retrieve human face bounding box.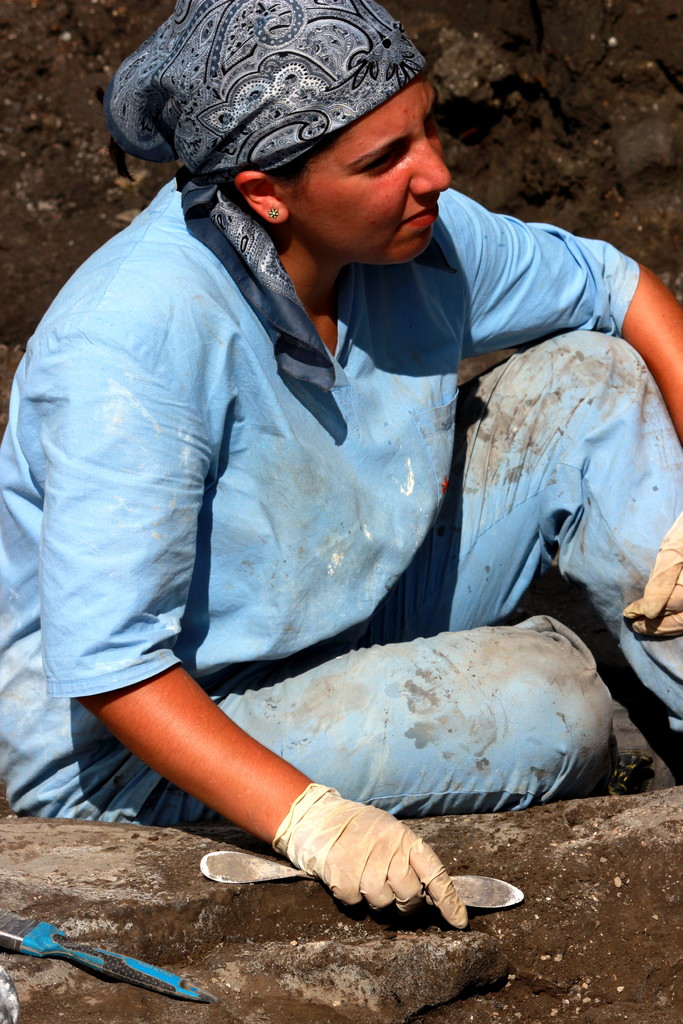
Bounding box: pyautogui.locateOnScreen(283, 78, 460, 273).
